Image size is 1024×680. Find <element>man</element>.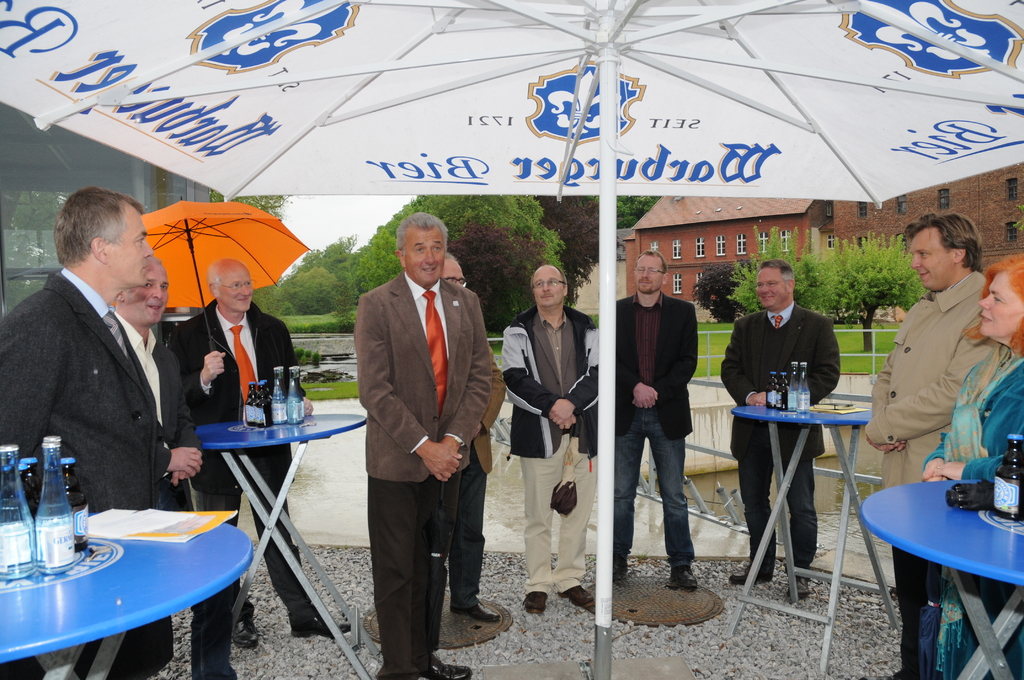
(175,259,352,654).
